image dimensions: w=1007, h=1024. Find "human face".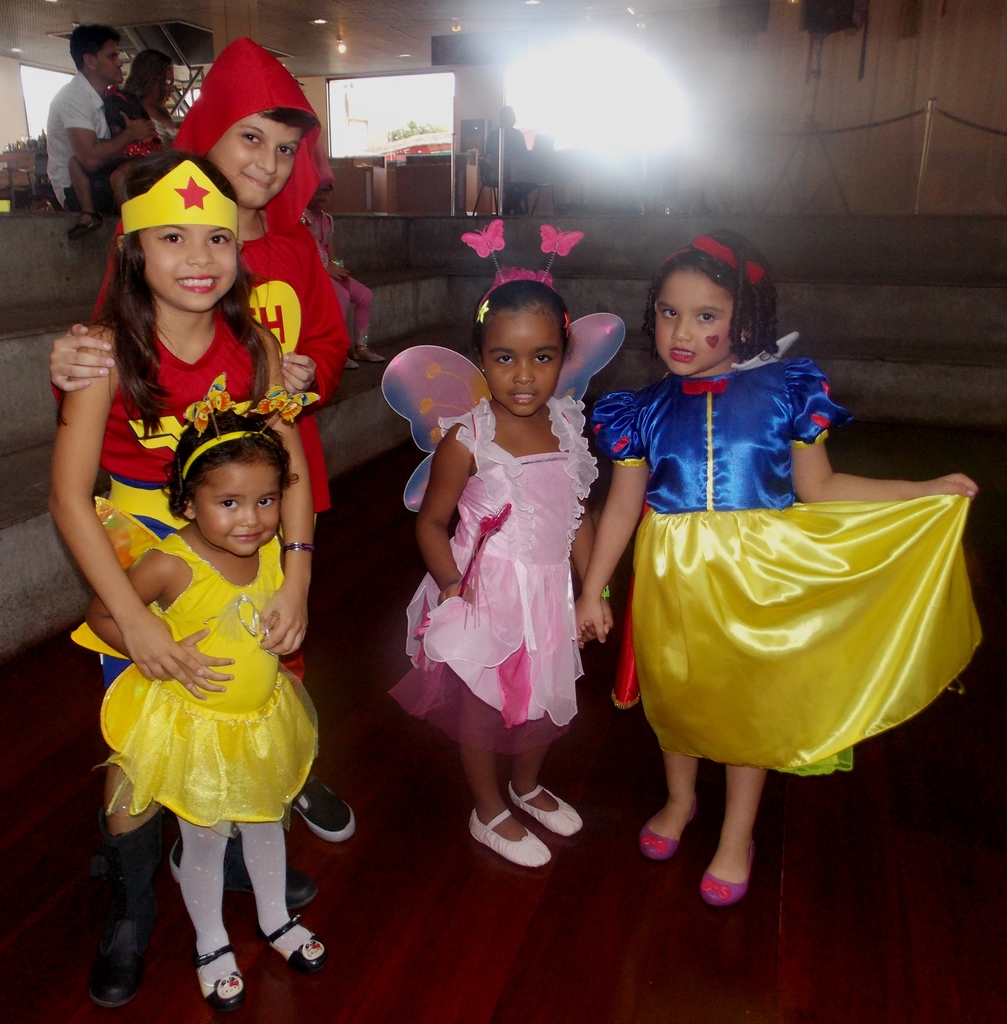
{"left": 213, "top": 120, "right": 298, "bottom": 199}.
